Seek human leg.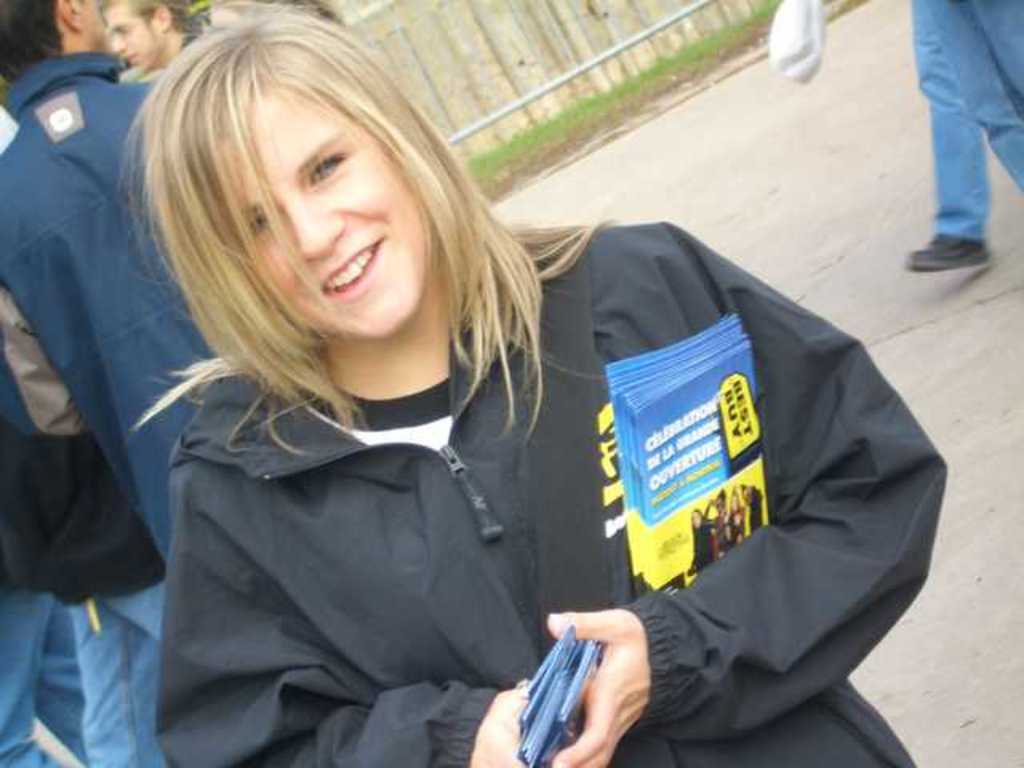
Rect(75, 600, 166, 766).
